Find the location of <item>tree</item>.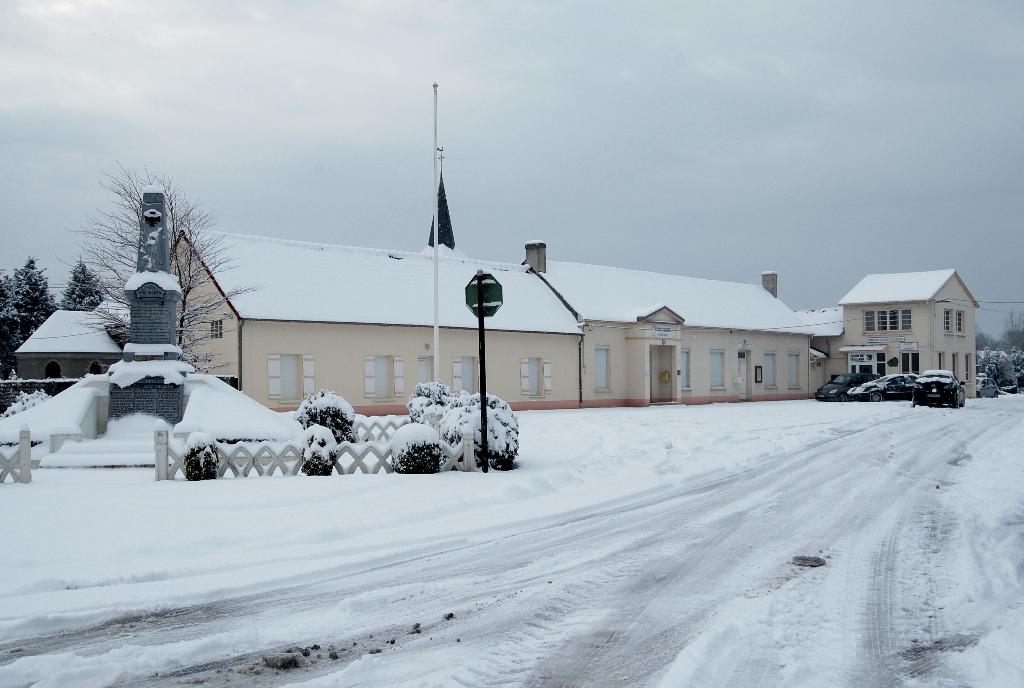
Location: Rect(63, 259, 108, 313).
